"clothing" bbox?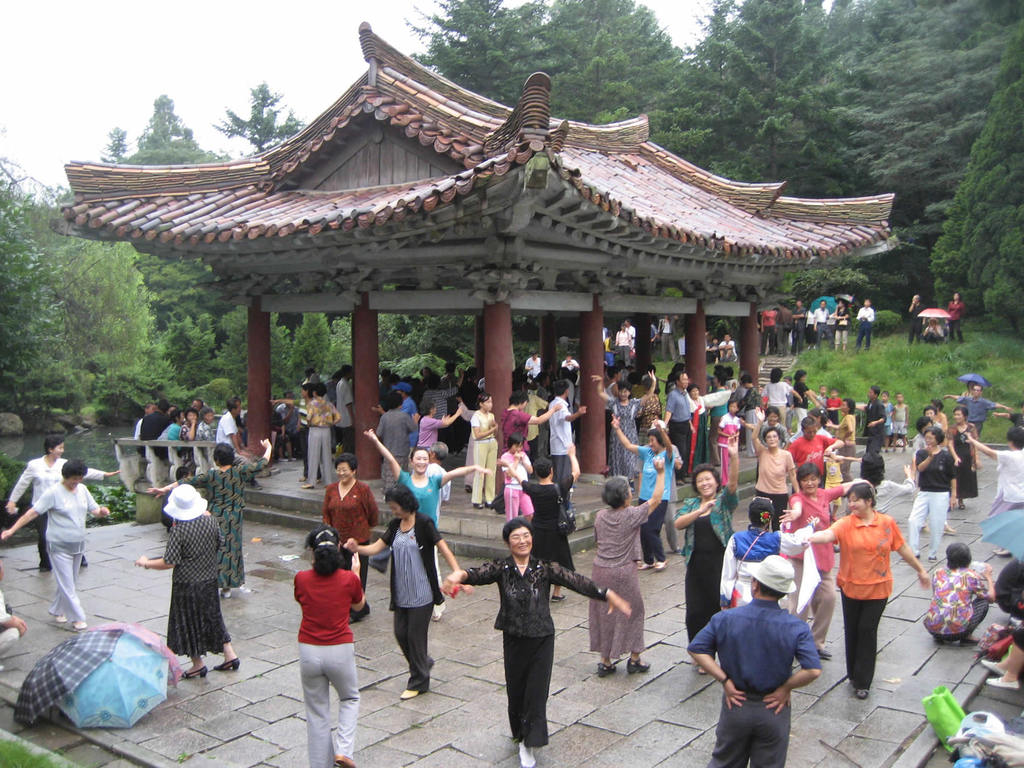
[319,477,377,602]
